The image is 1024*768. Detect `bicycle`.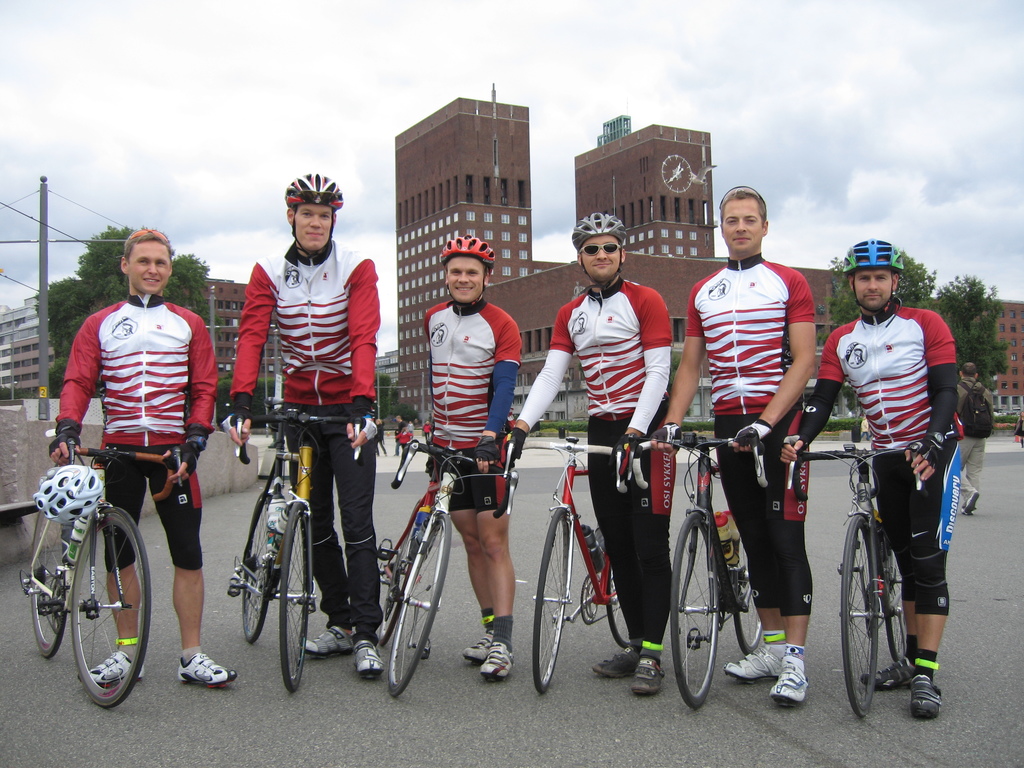
Detection: l=607, t=420, r=764, b=708.
